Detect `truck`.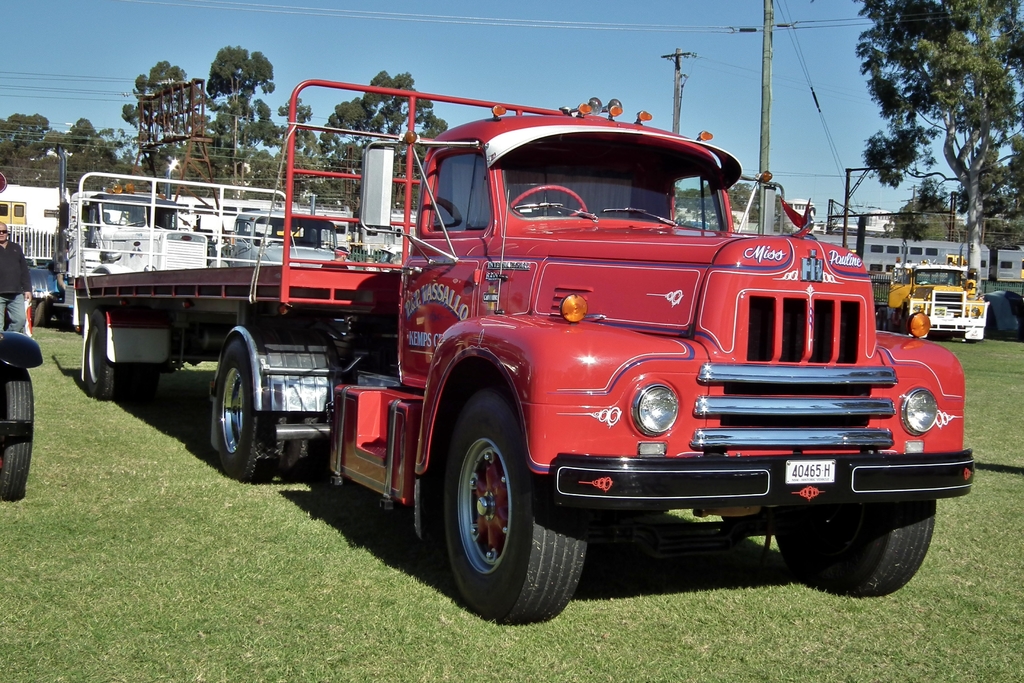
Detected at (755,229,1005,283).
